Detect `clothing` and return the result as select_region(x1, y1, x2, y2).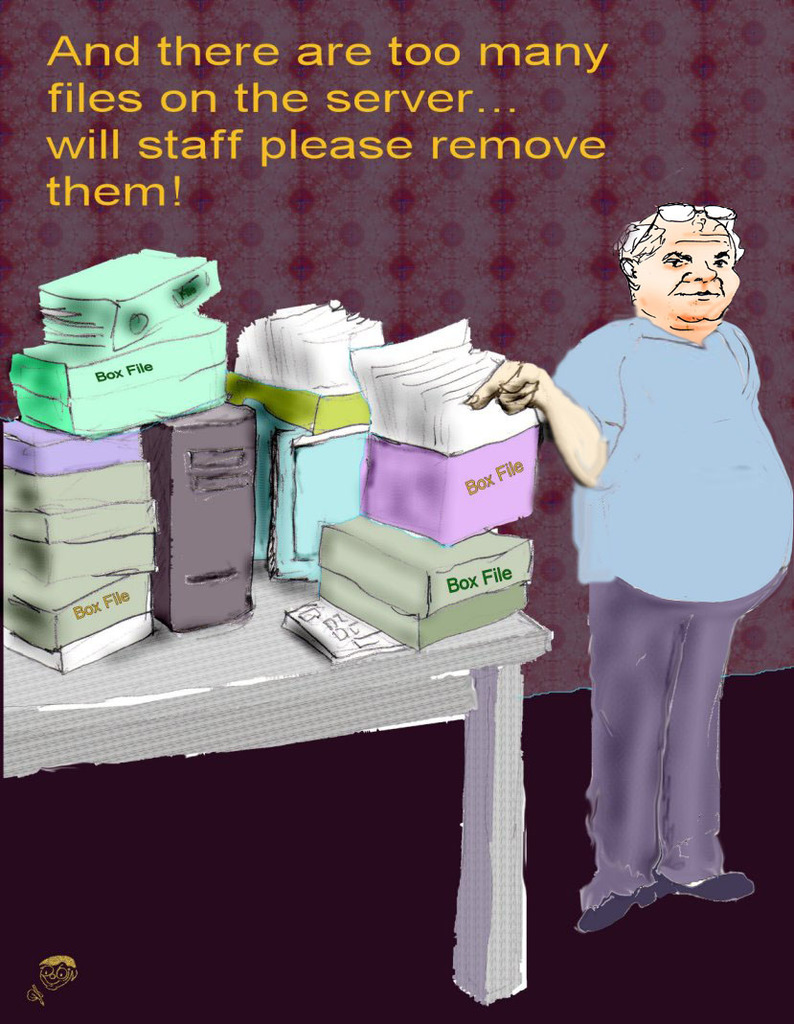
select_region(539, 234, 770, 887).
